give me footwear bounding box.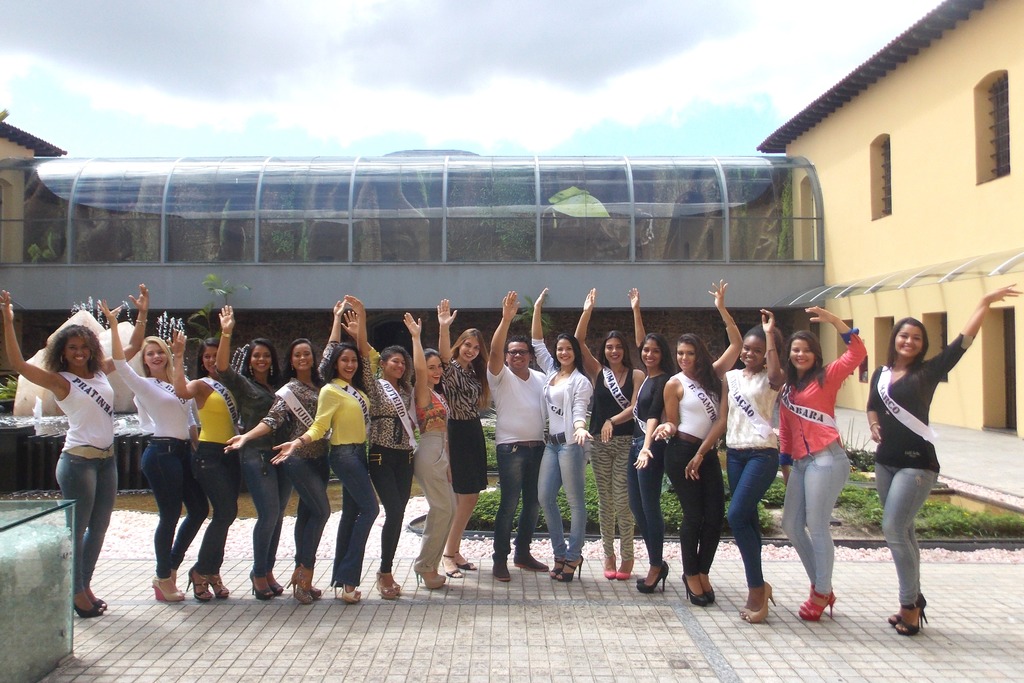
<box>684,573,706,607</box>.
